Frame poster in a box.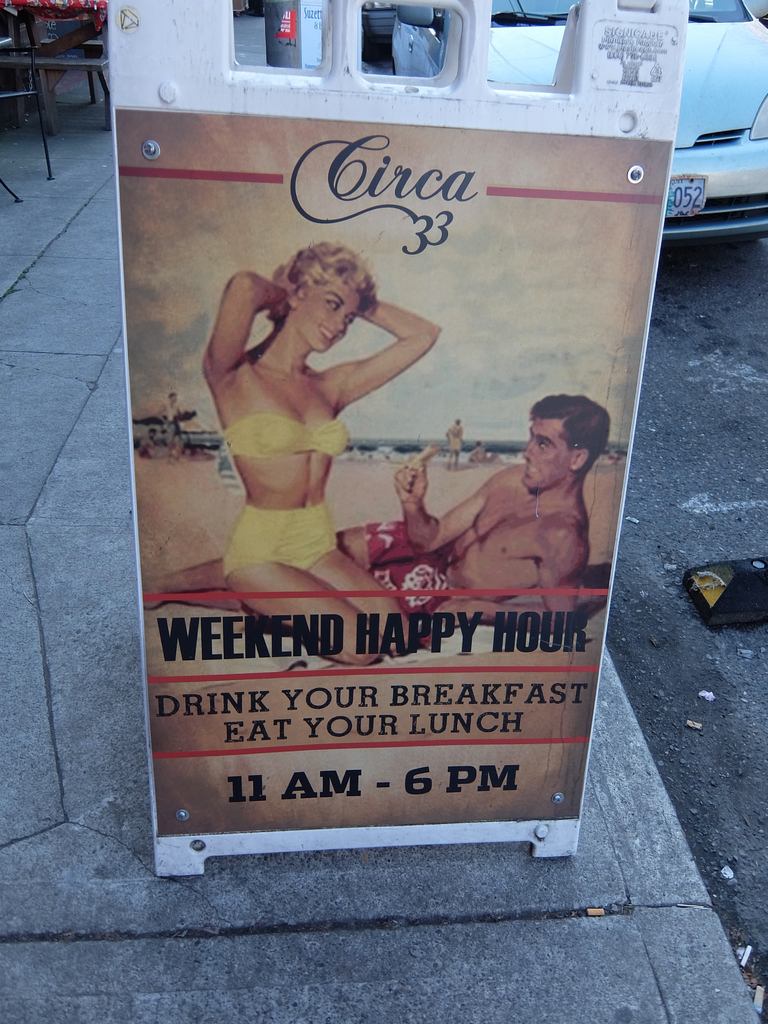
<region>115, 108, 672, 836</region>.
